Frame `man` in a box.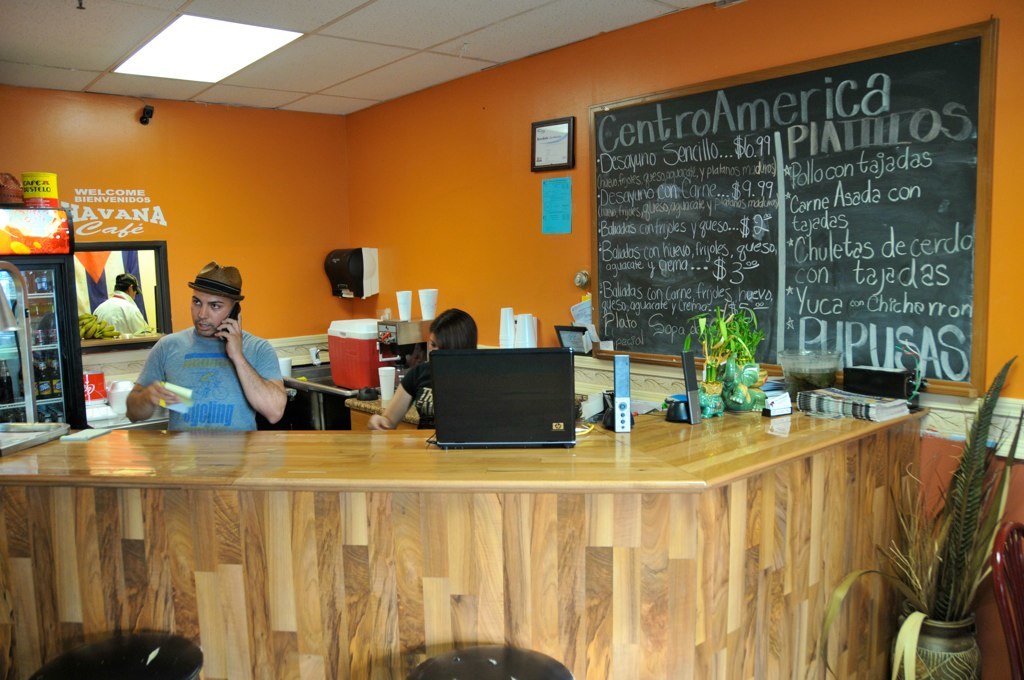
box=[93, 272, 150, 334].
